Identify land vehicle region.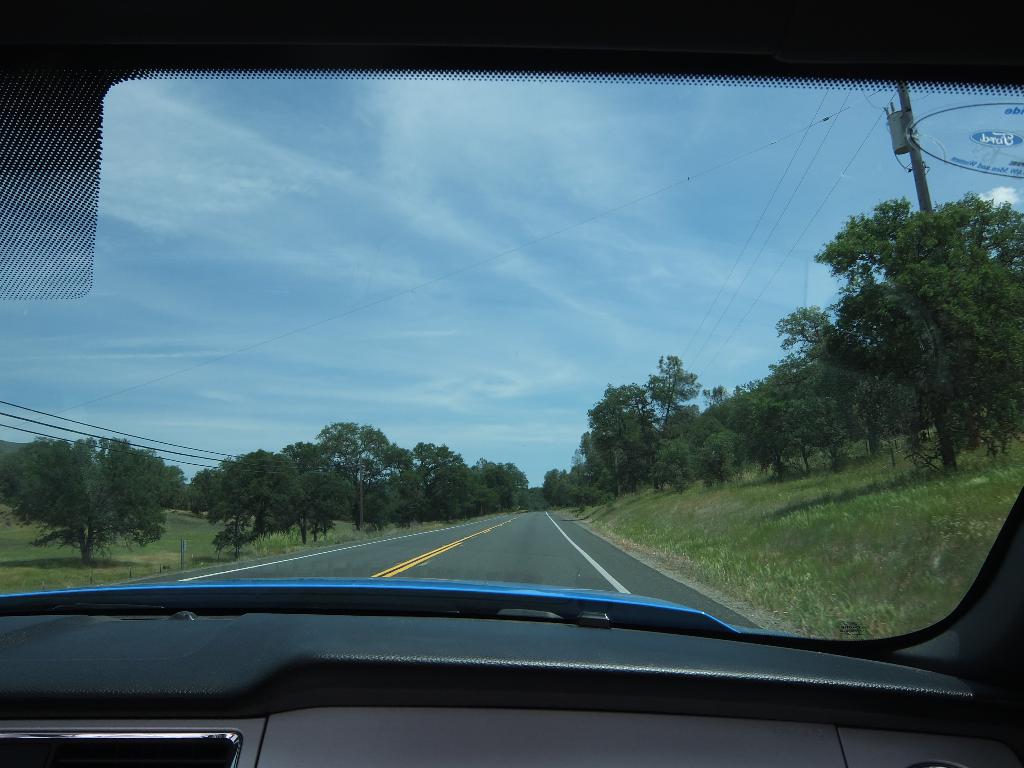
Region: box(0, 0, 1023, 767).
